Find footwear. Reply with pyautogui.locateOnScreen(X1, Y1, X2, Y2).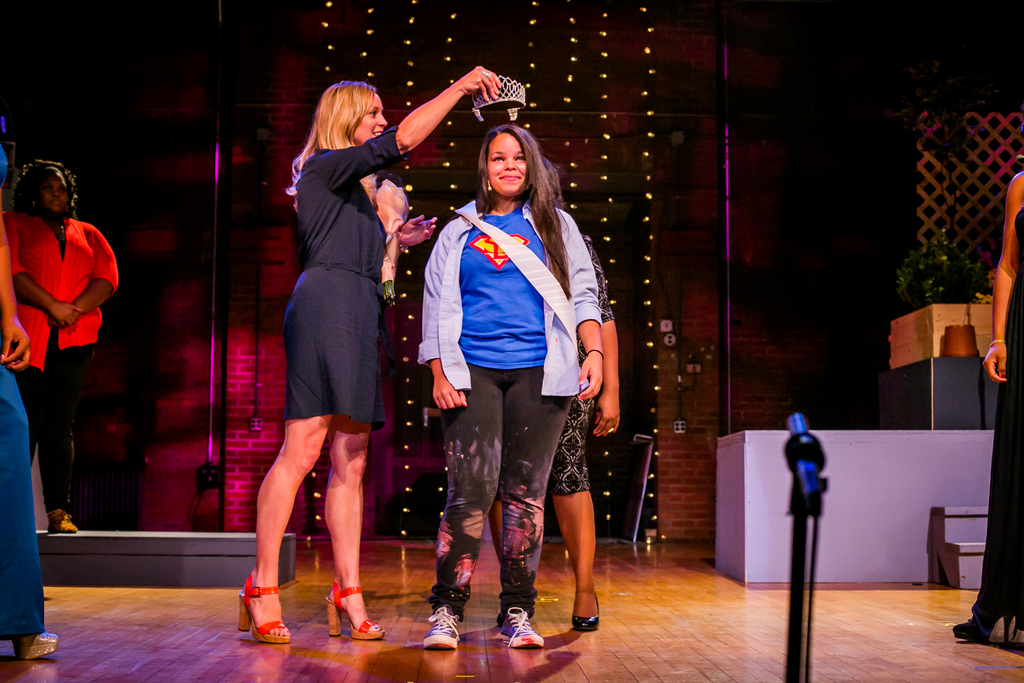
pyautogui.locateOnScreen(328, 579, 387, 642).
